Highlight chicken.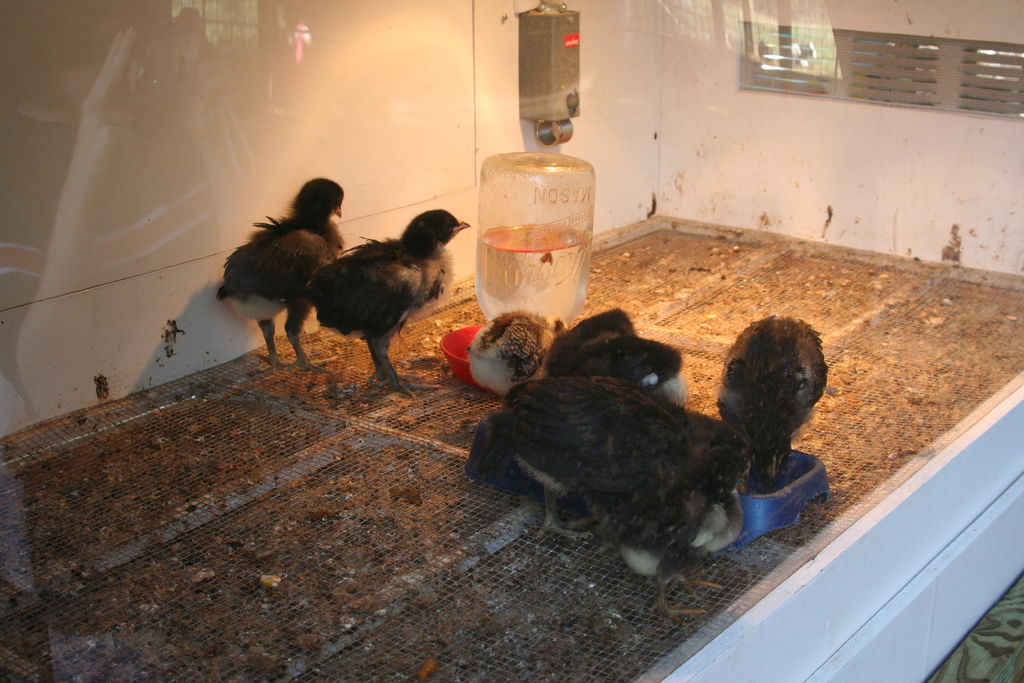
Highlighted region: l=308, t=204, r=468, b=386.
